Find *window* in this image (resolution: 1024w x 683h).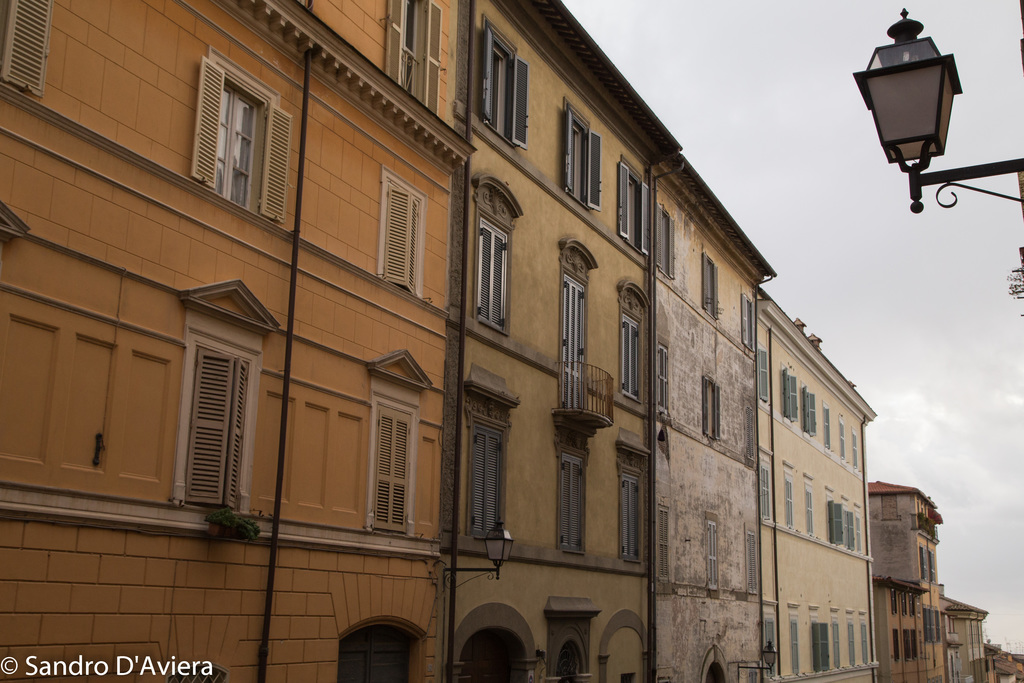
rect(849, 623, 854, 665).
